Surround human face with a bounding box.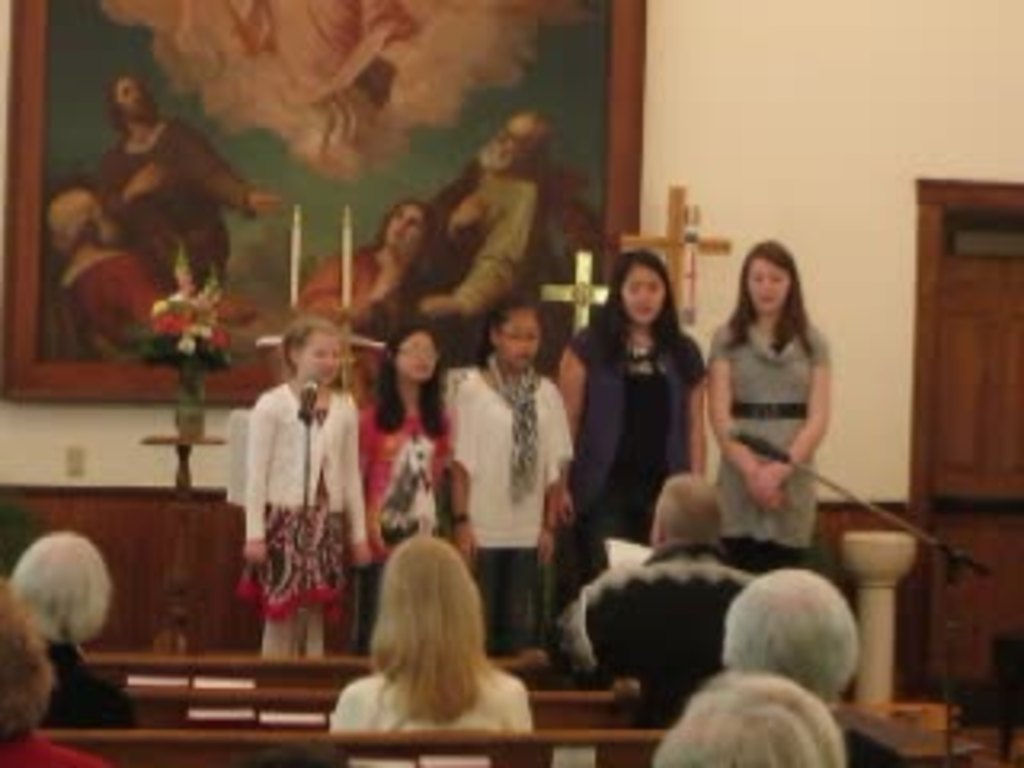
l=298, t=333, r=352, b=387.
